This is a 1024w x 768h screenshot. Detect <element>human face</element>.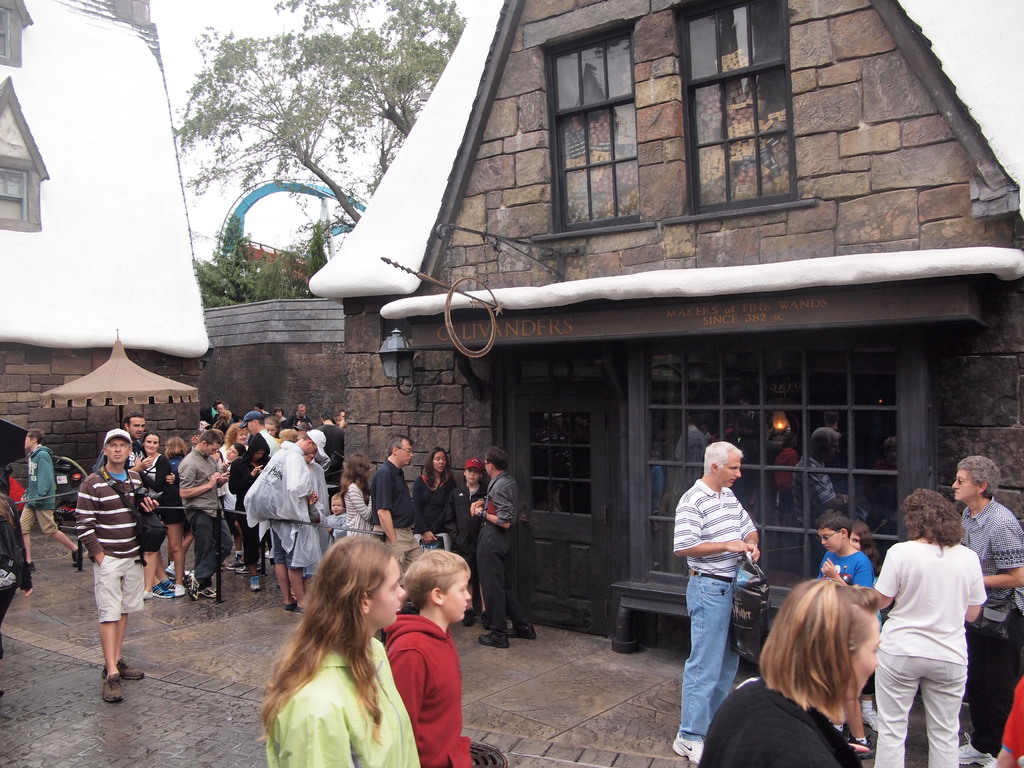
[204, 443, 221, 456].
